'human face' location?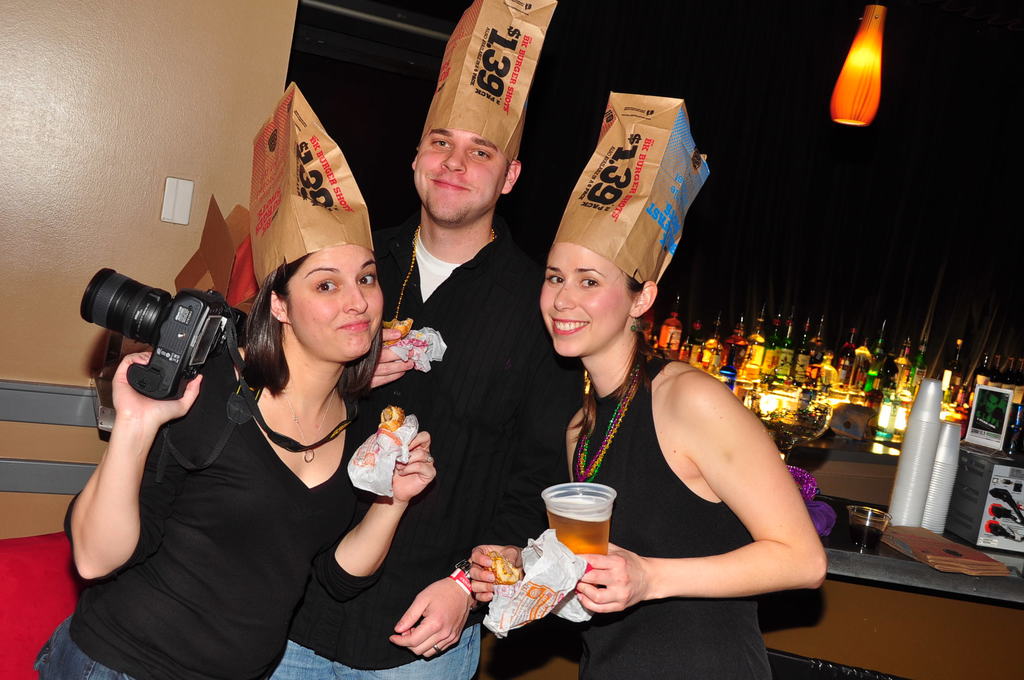
(539,243,632,355)
